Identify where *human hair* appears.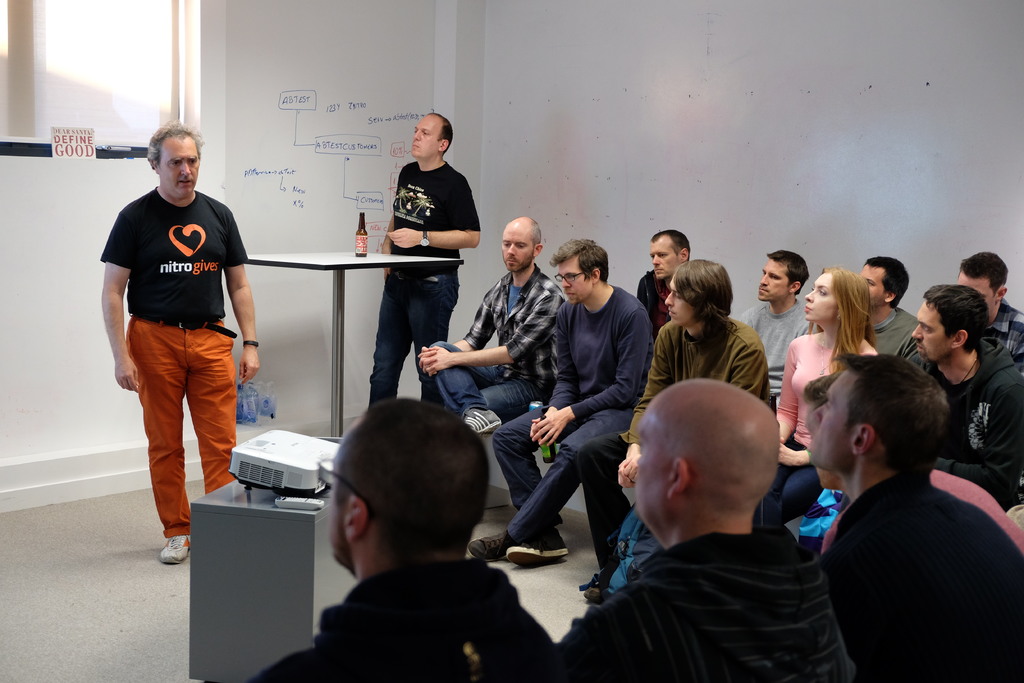
Appears at pyautogui.locateOnScreen(865, 257, 906, 313).
